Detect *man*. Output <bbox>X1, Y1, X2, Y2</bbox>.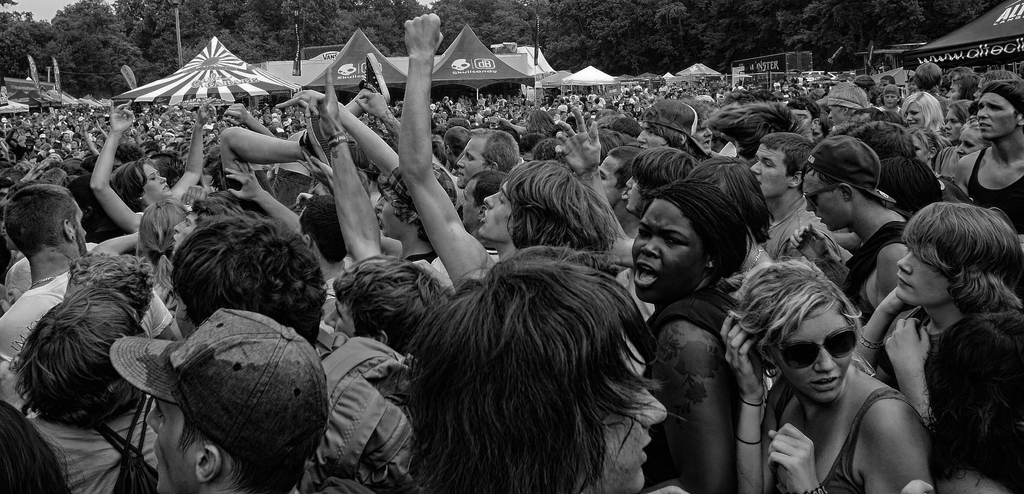
<bbox>628, 146, 690, 218</bbox>.
